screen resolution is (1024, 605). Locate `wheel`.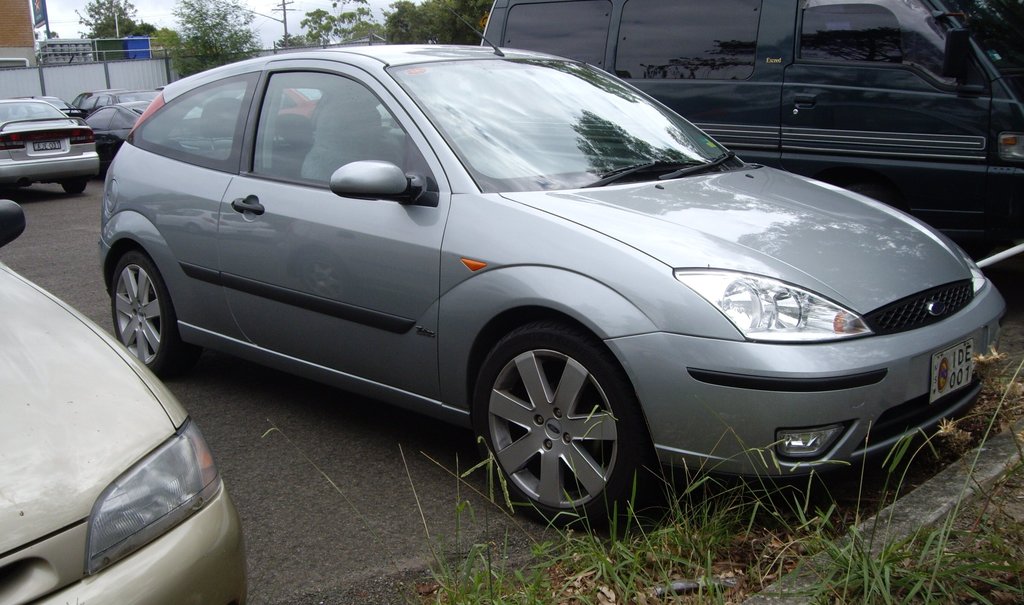
x1=108, y1=248, x2=180, y2=378.
